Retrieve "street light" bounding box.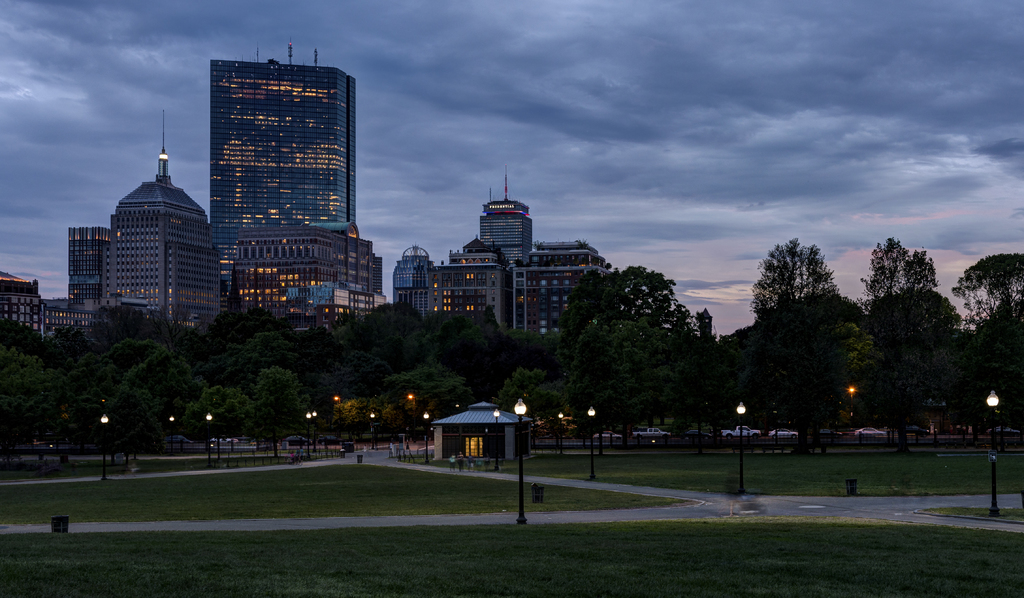
Bounding box: locate(737, 401, 746, 494).
